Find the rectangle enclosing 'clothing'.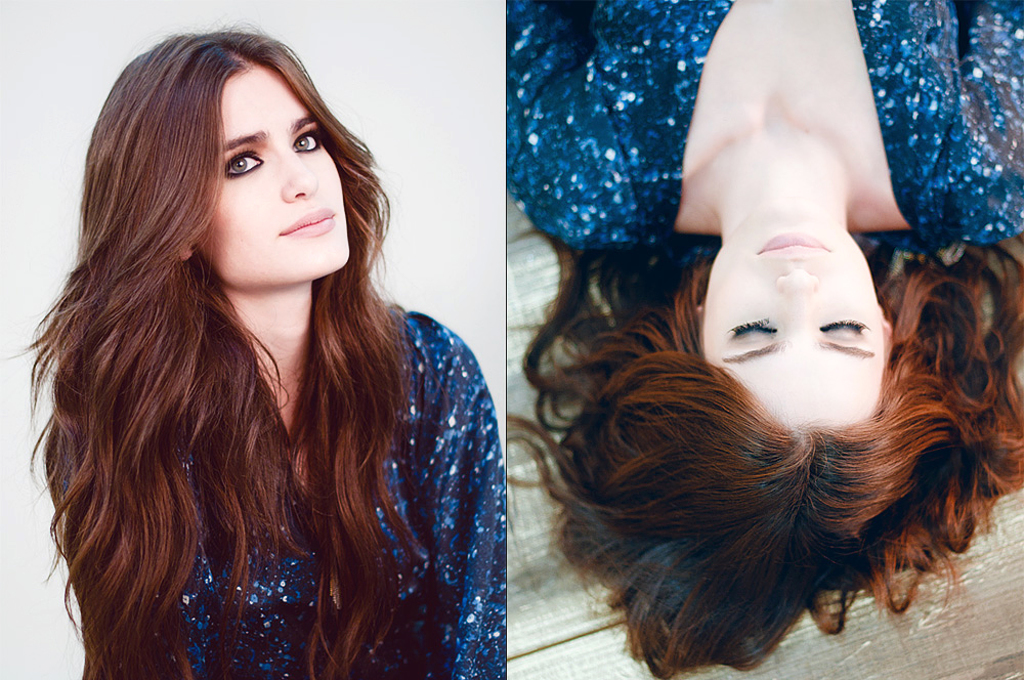
43/284/509/679.
